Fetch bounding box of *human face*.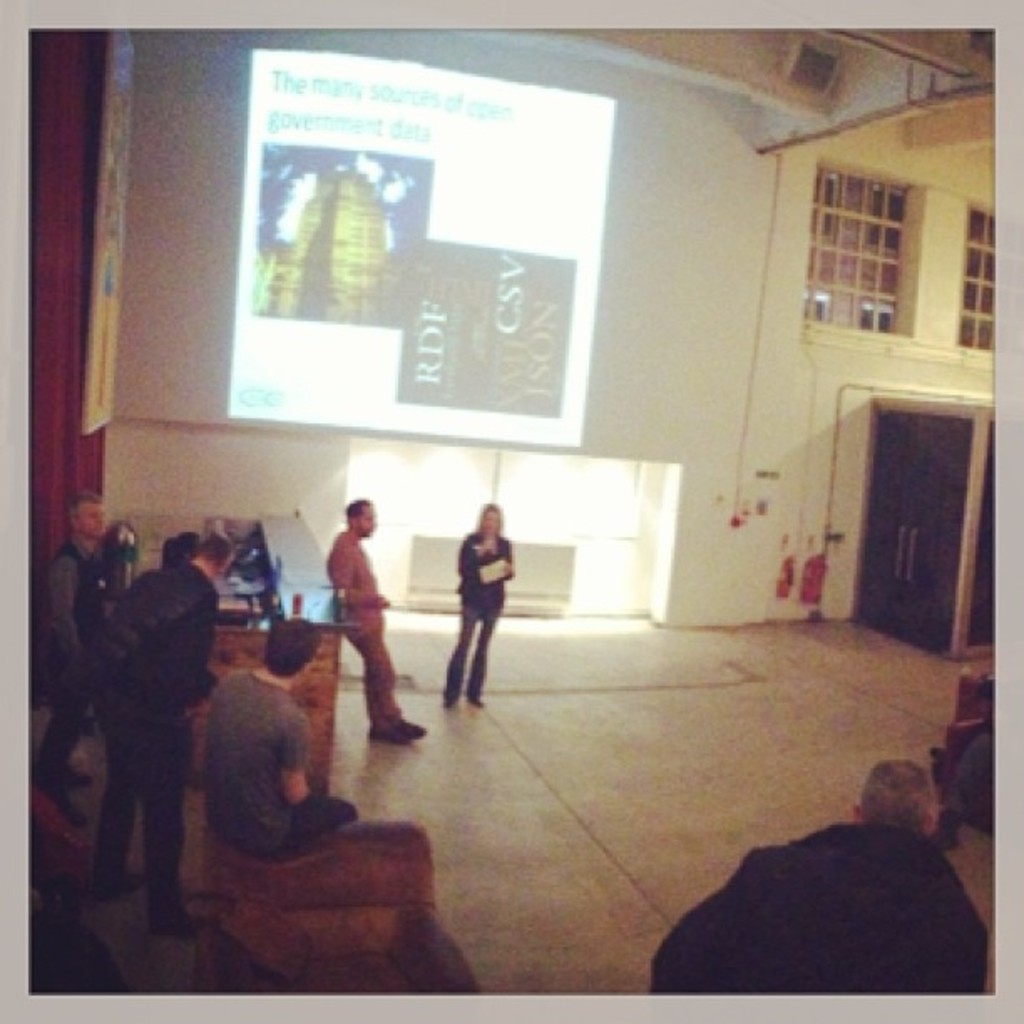
Bbox: bbox(485, 514, 499, 534).
